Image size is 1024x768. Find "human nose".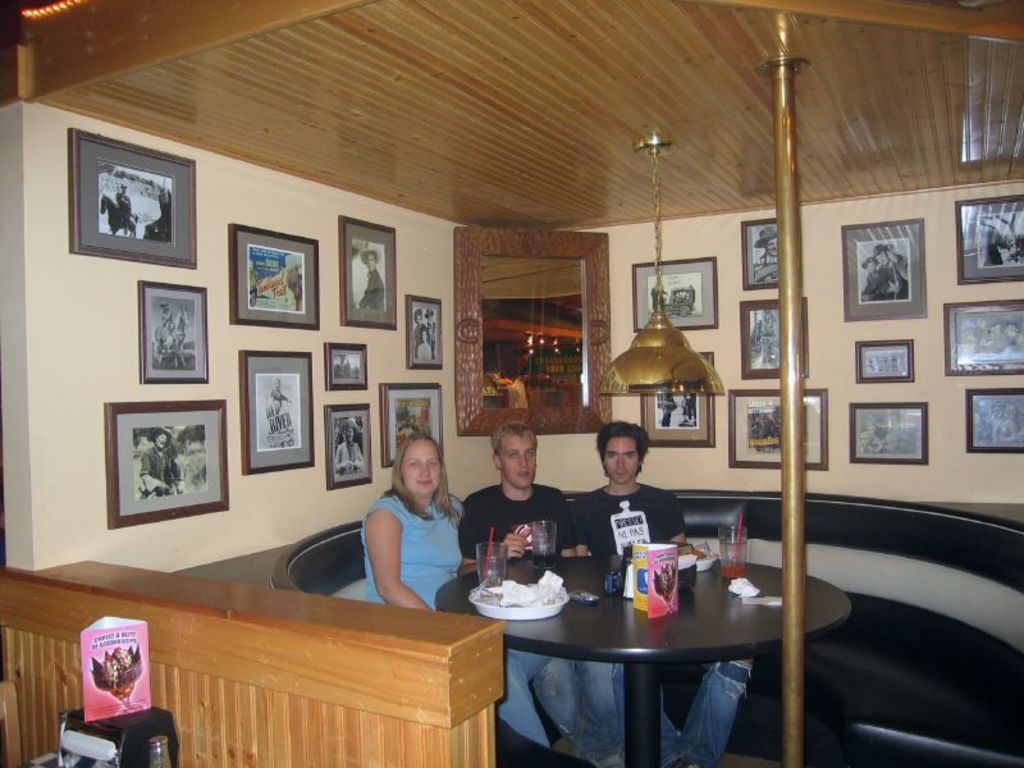
Rect(419, 465, 435, 479).
